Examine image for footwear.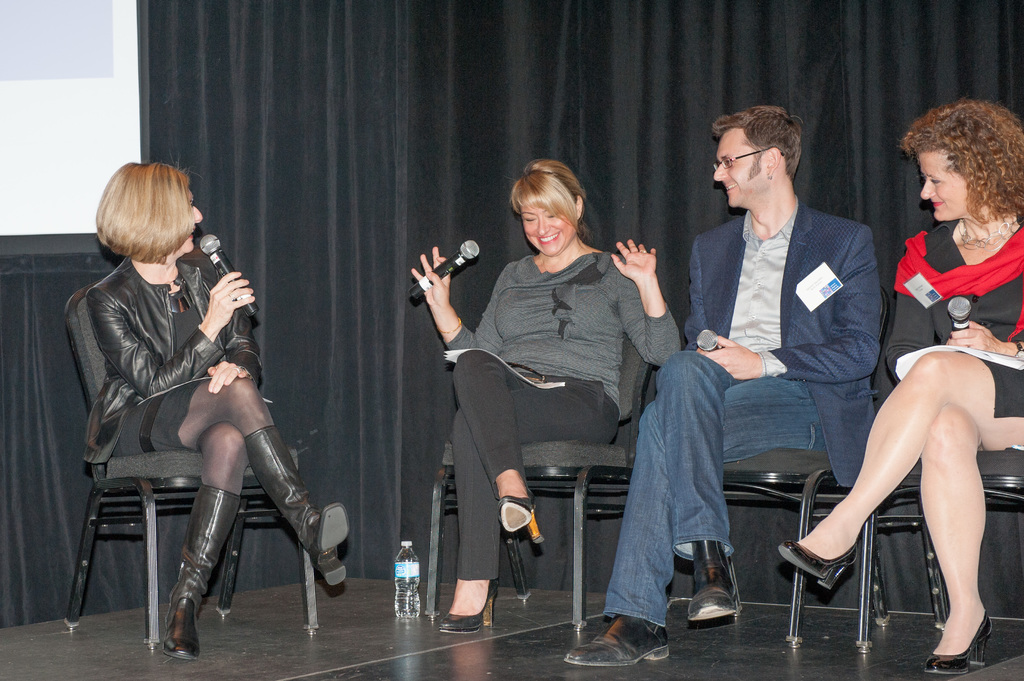
Examination result: x1=694, y1=553, x2=758, y2=646.
